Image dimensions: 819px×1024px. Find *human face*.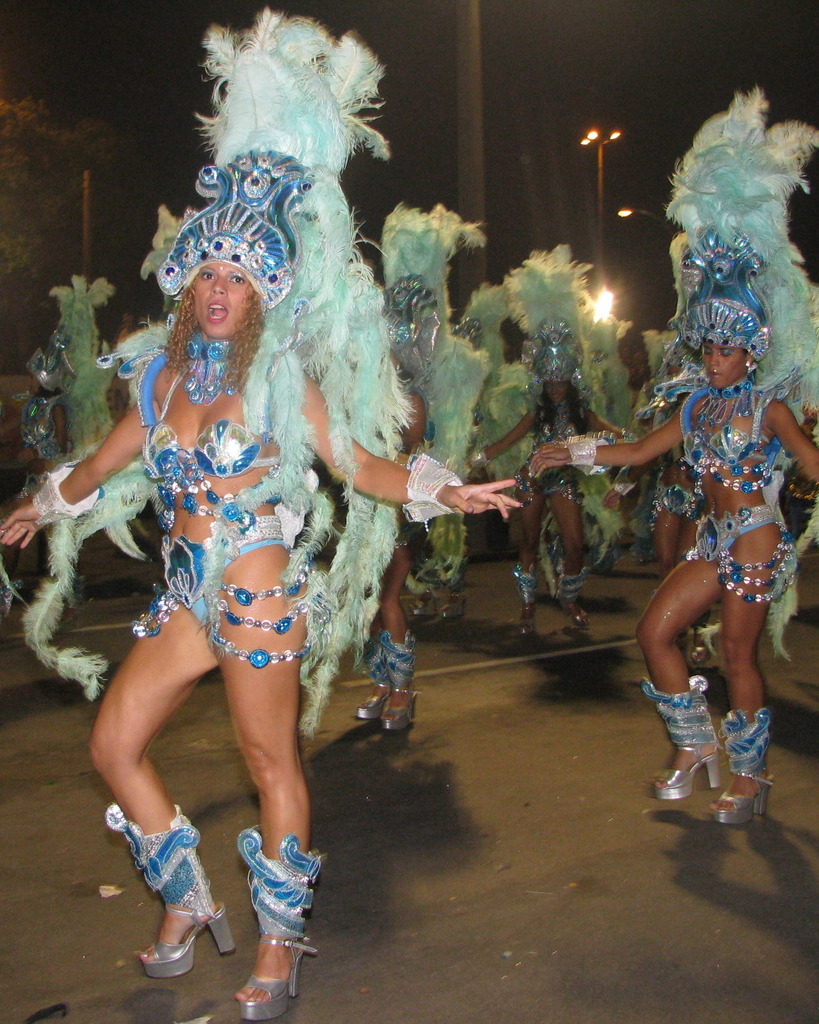
(25, 372, 39, 394).
